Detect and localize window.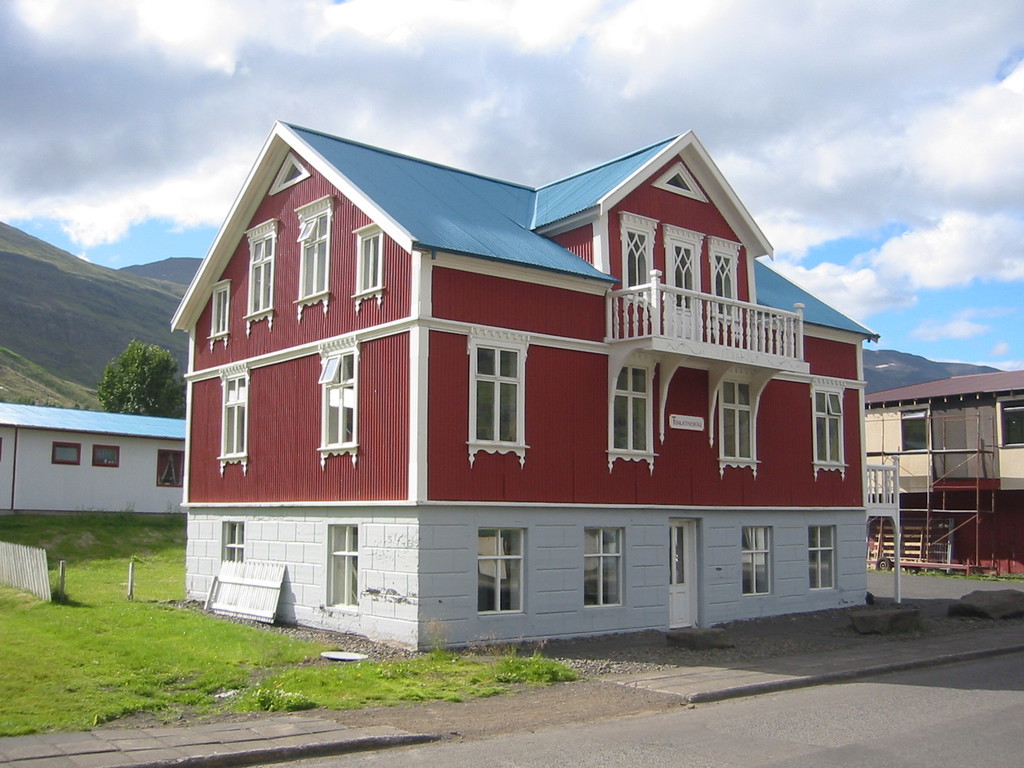
Localized at bbox(998, 398, 1023, 447).
